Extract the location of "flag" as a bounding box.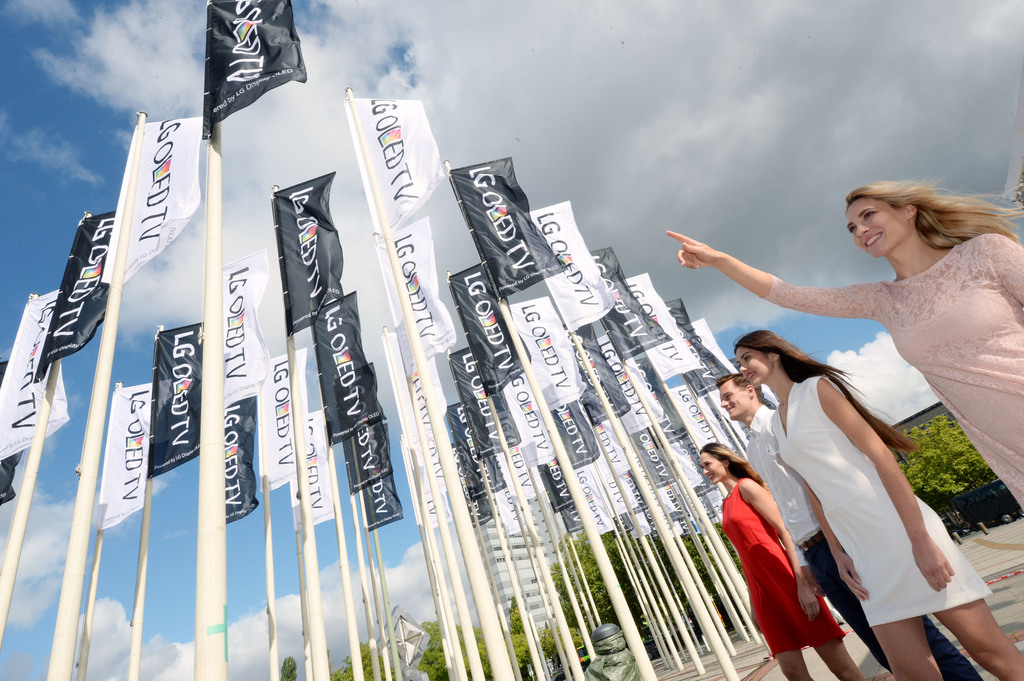
499:443:536:501.
